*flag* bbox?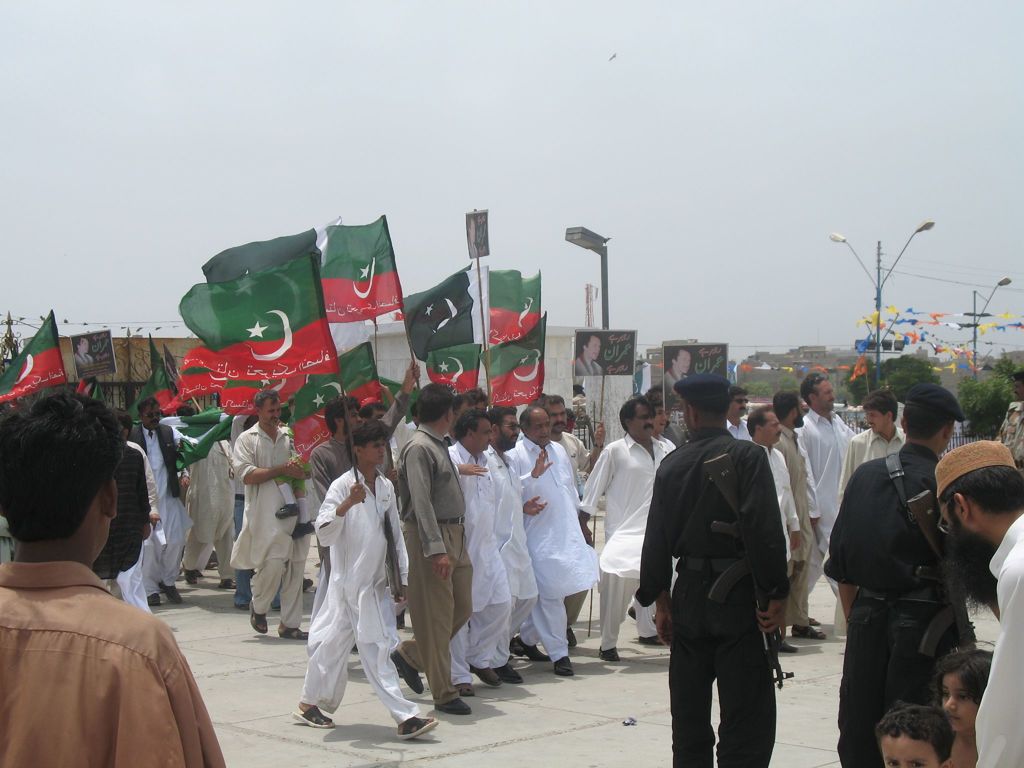
x1=173 y1=371 x2=228 y2=403
